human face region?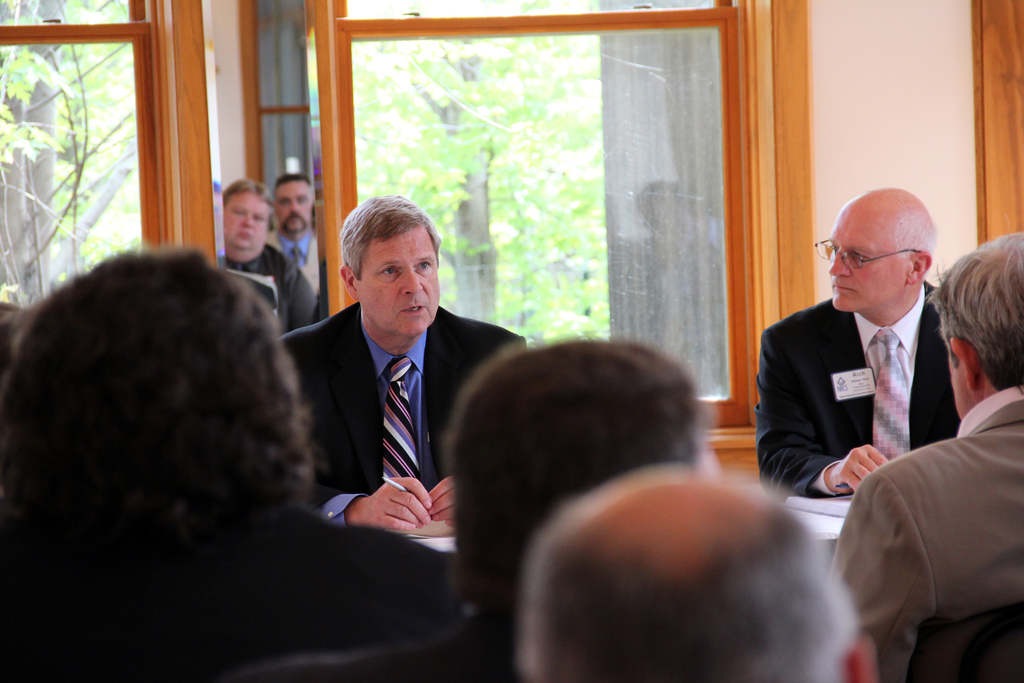
356/229/437/336
